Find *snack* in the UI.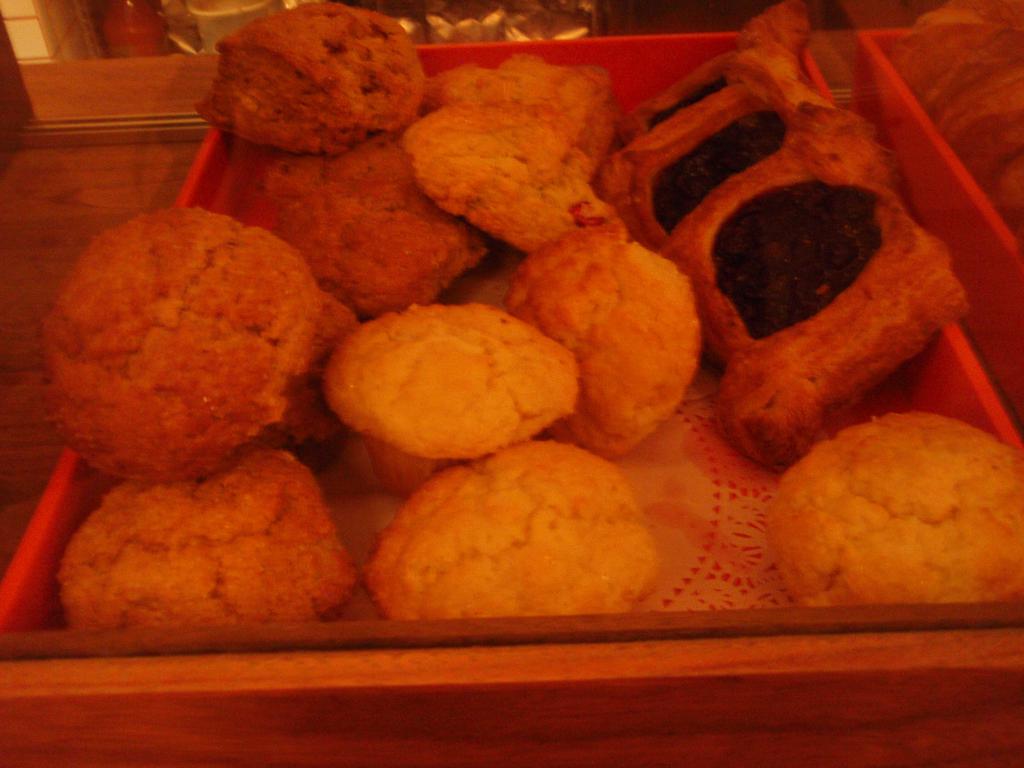
UI element at bbox=(497, 225, 702, 461).
